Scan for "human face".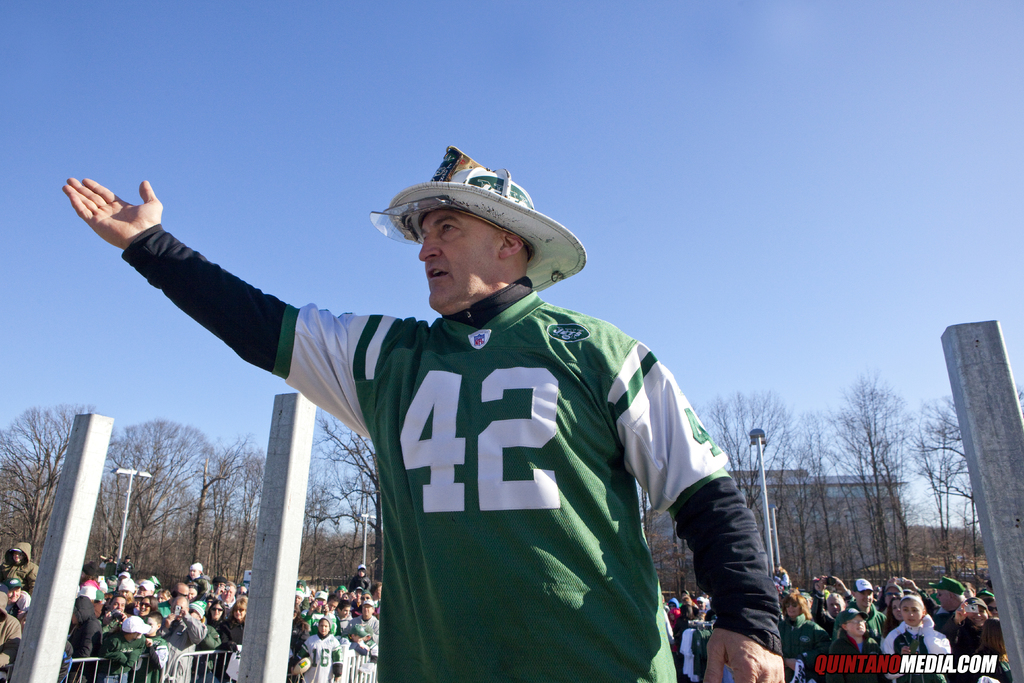
Scan result: (left=858, top=589, right=872, bottom=609).
